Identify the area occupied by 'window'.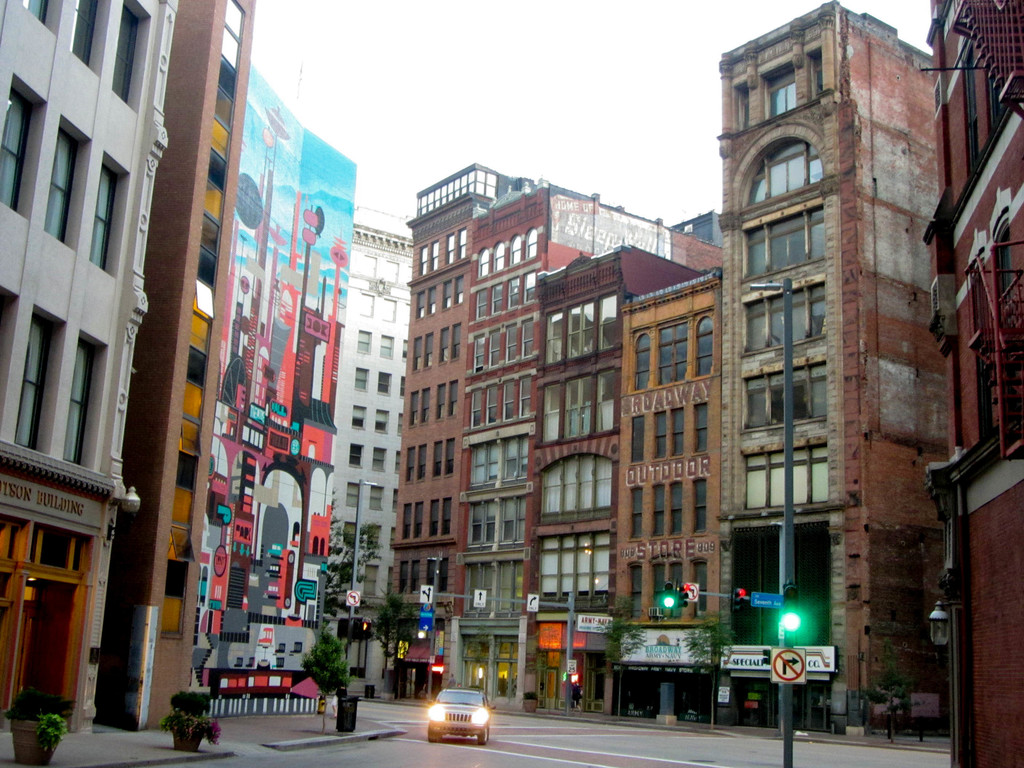
Area: locate(210, 149, 231, 197).
